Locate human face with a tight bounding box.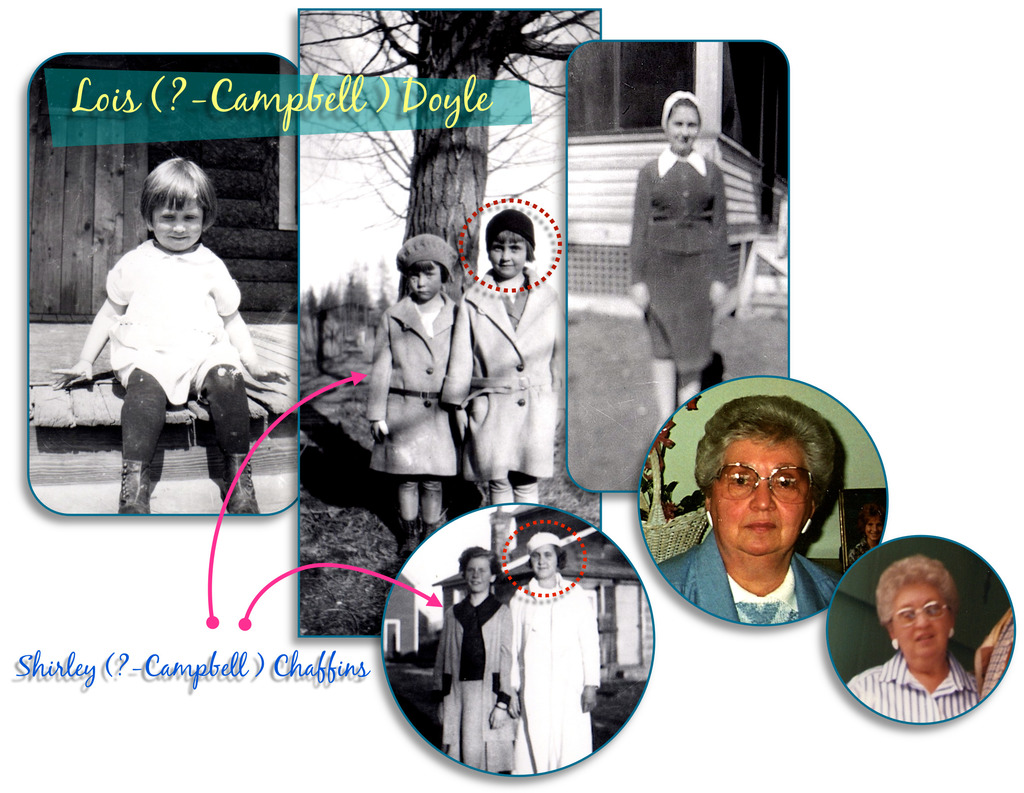
Rect(534, 543, 555, 584).
